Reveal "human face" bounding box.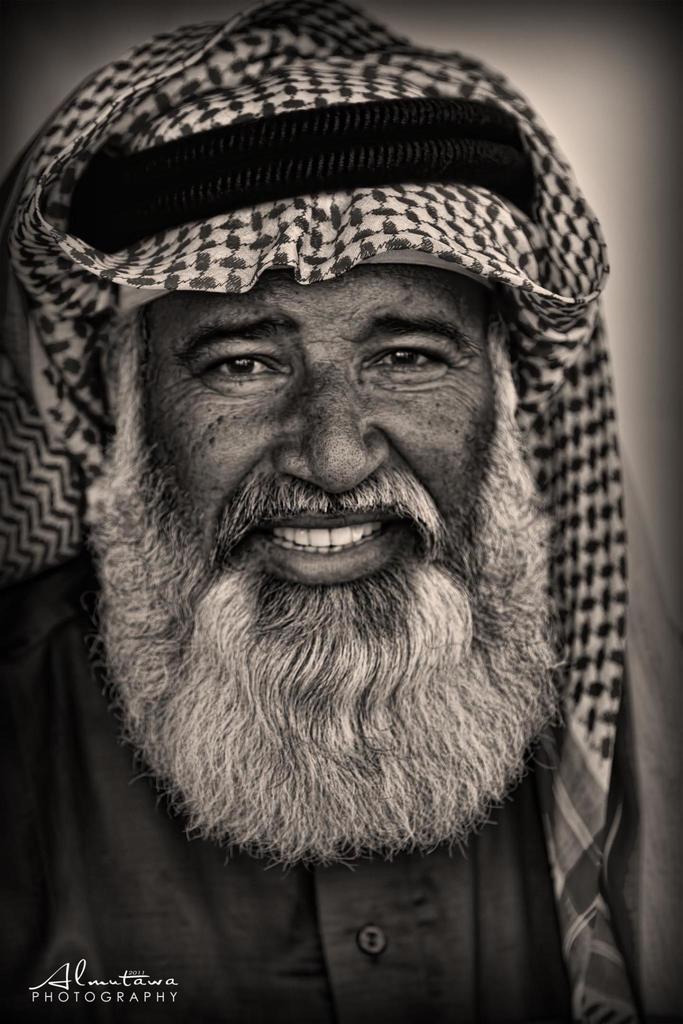
Revealed: locate(78, 273, 558, 854).
